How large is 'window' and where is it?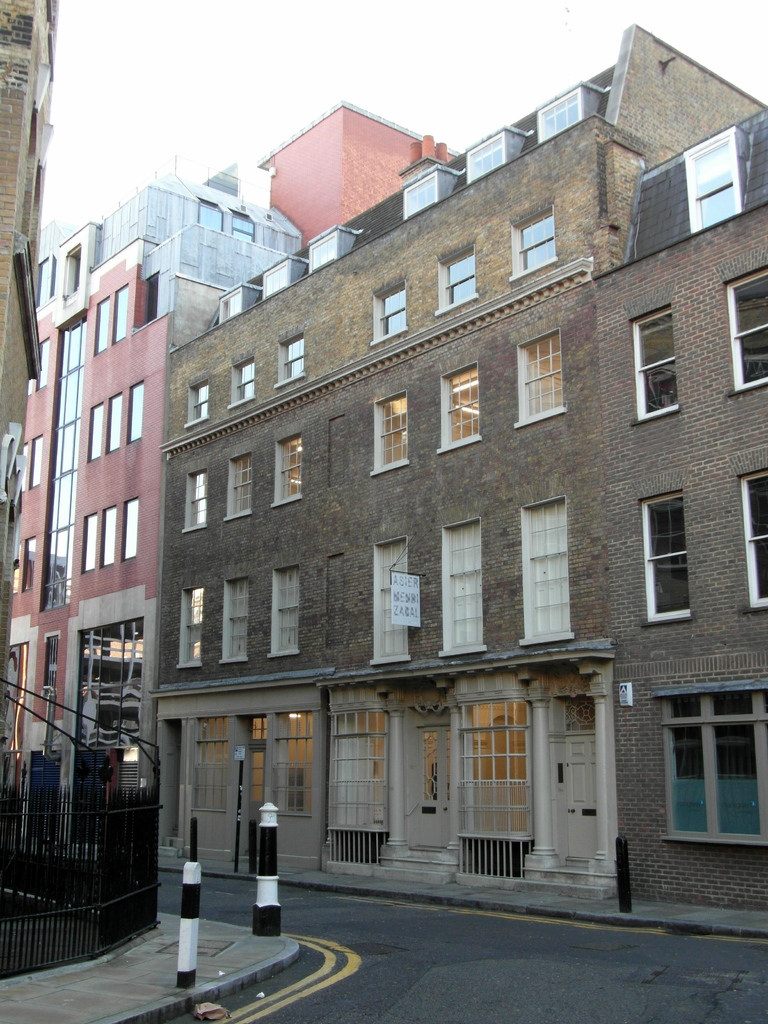
Bounding box: locate(112, 282, 131, 345).
